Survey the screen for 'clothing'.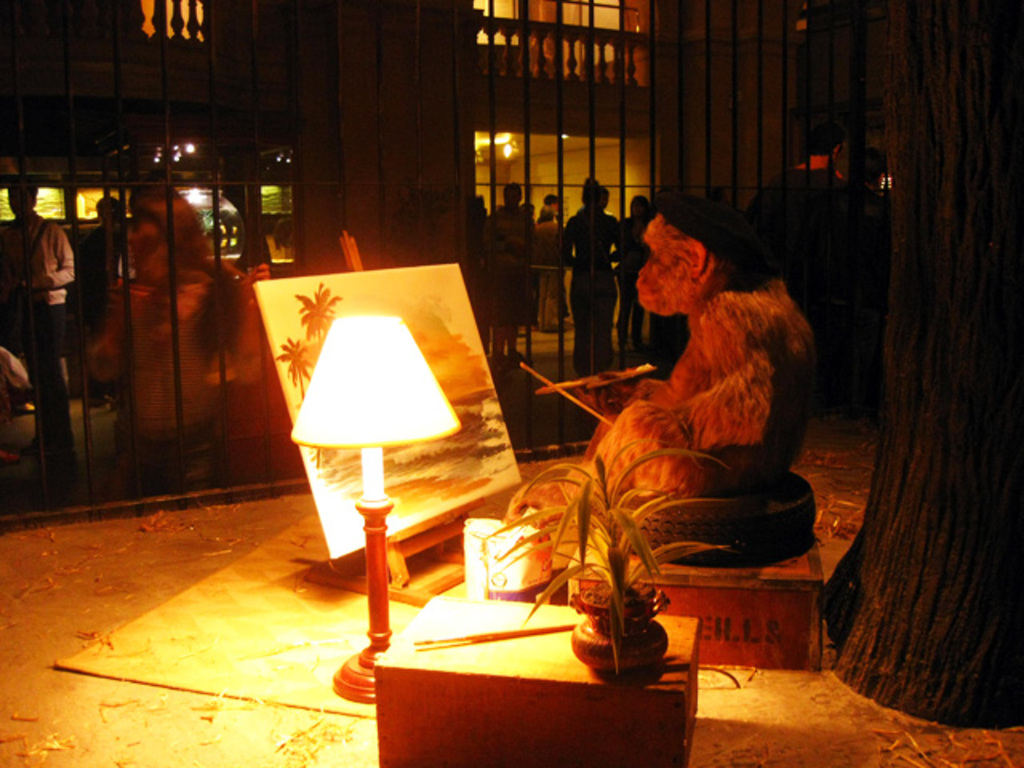
Survey found: [581, 266, 813, 539].
